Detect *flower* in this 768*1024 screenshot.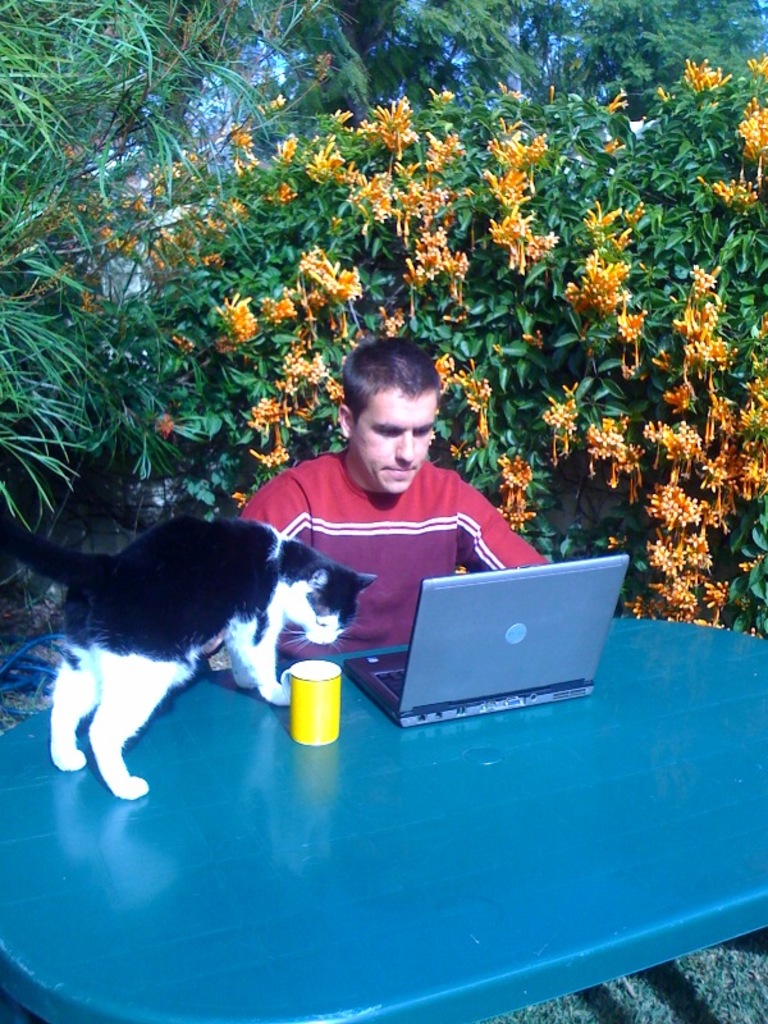
Detection: box=[147, 412, 179, 442].
